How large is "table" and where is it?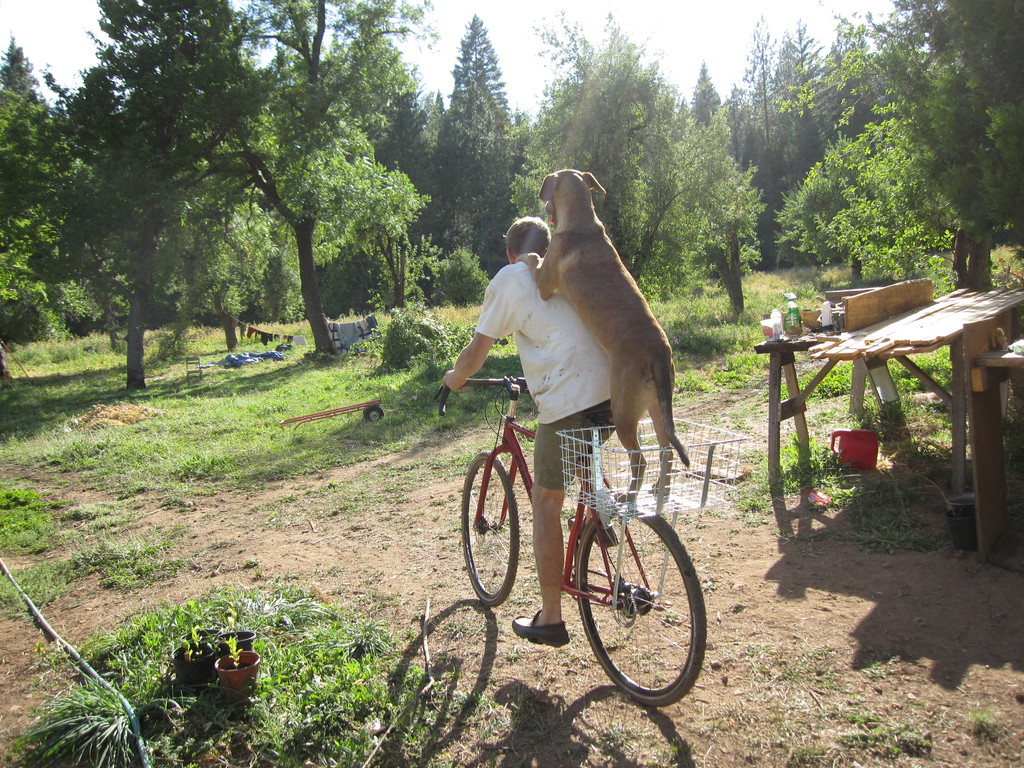
Bounding box: (756,286,1023,481).
